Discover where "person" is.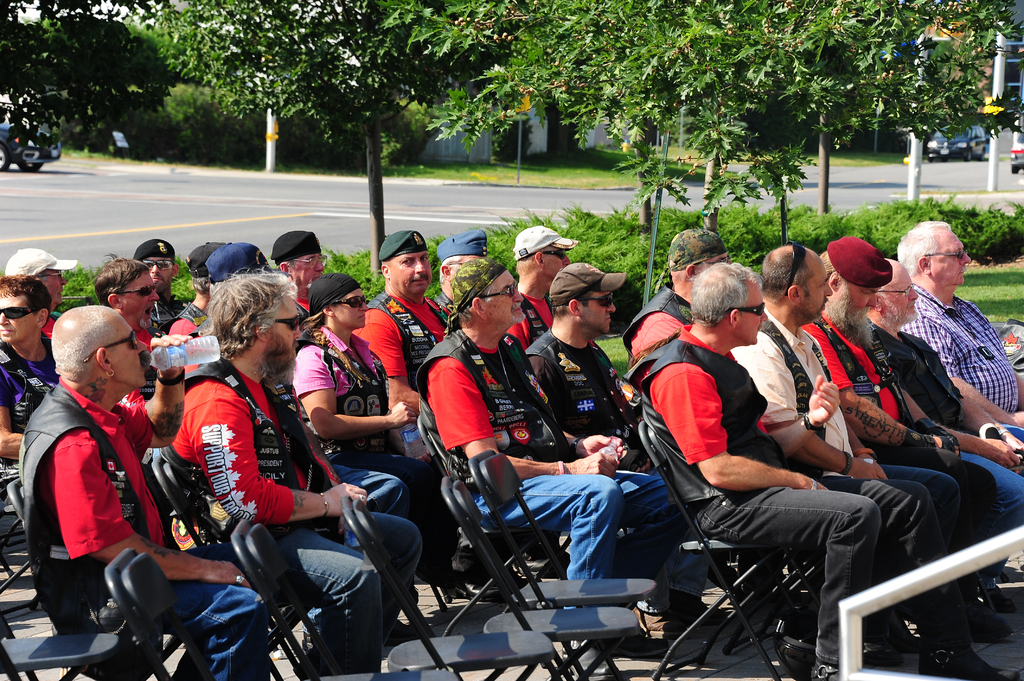
Discovered at bbox=[730, 238, 957, 652].
